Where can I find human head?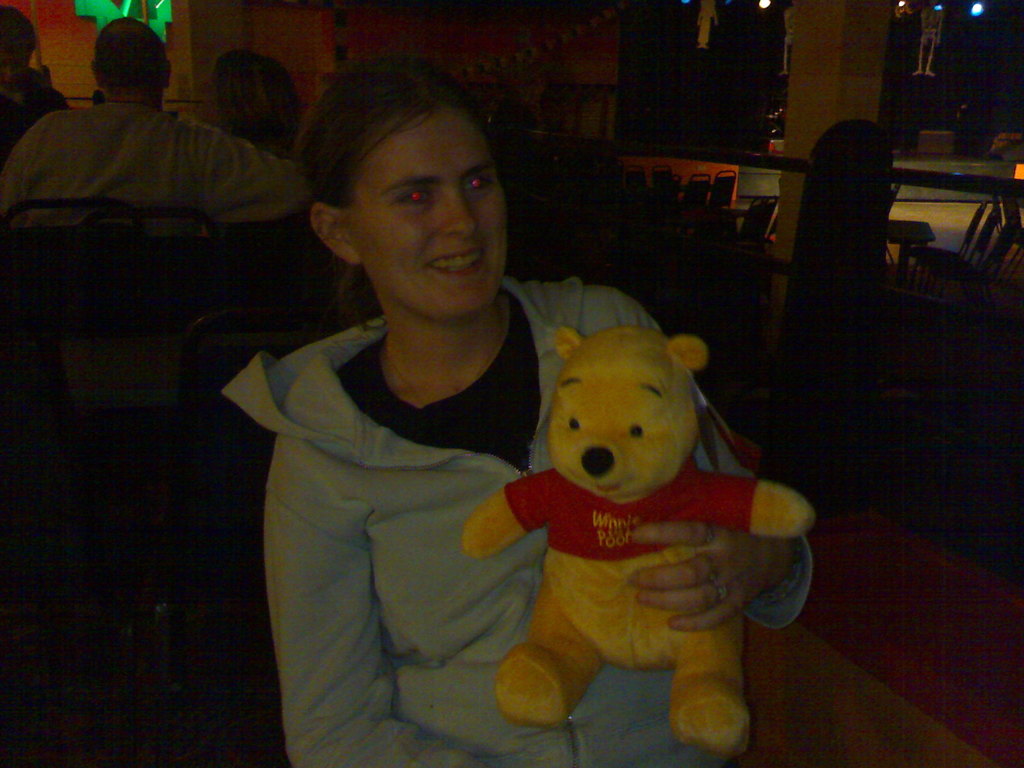
You can find it at region(88, 13, 174, 95).
